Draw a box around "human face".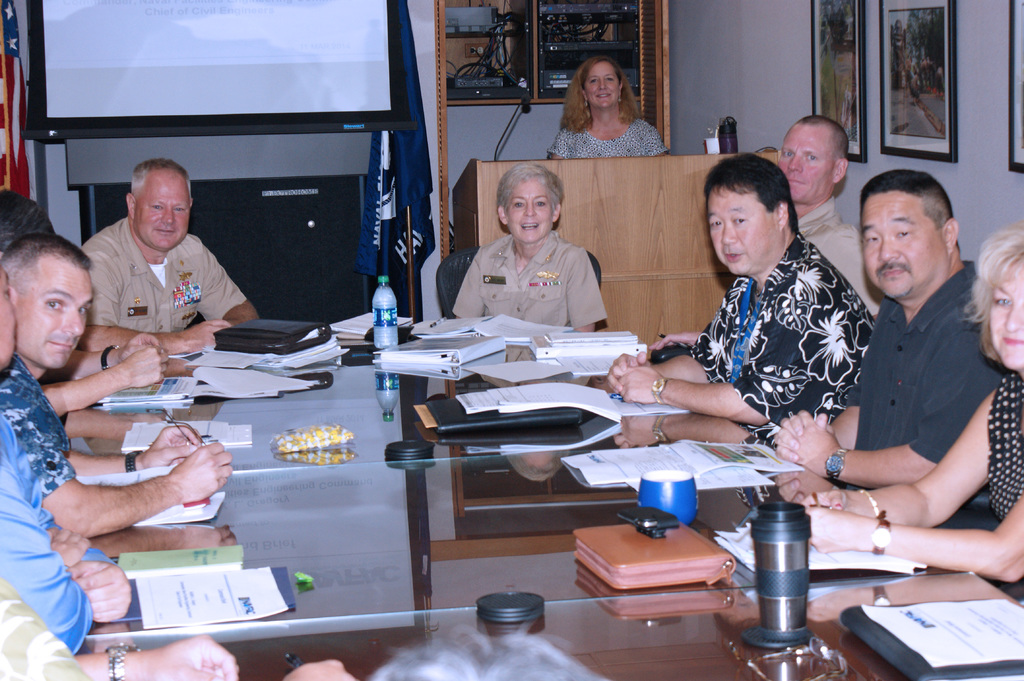
x1=135, y1=173, x2=190, y2=251.
